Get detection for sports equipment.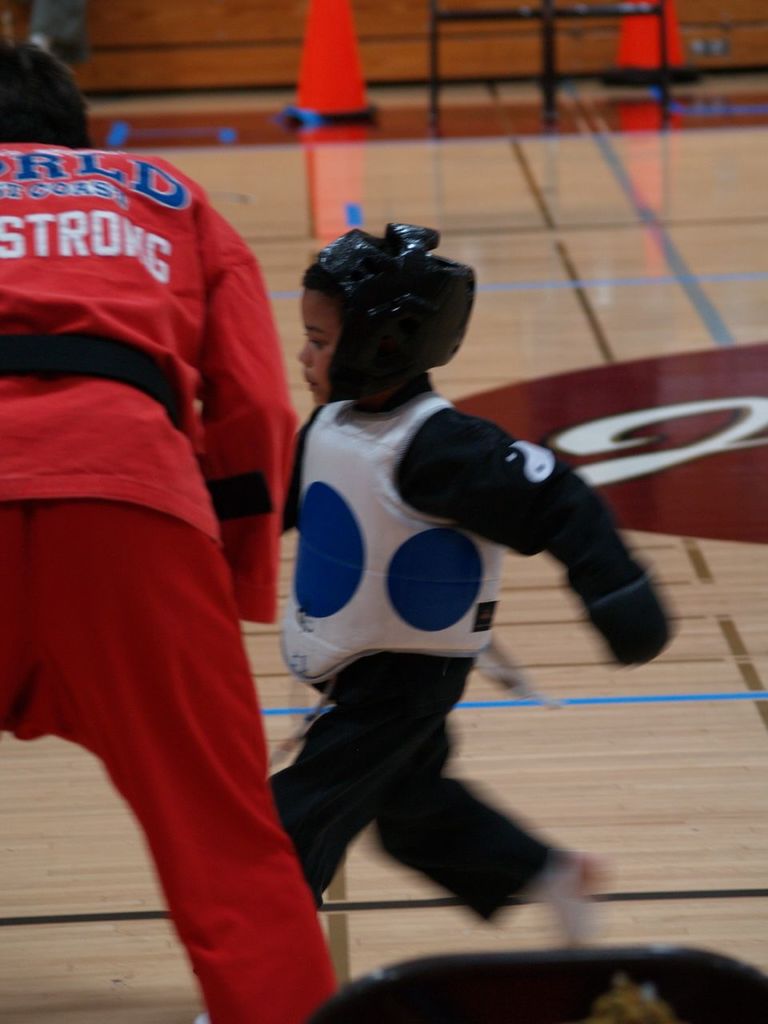
Detection: bbox=(299, 222, 478, 407).
